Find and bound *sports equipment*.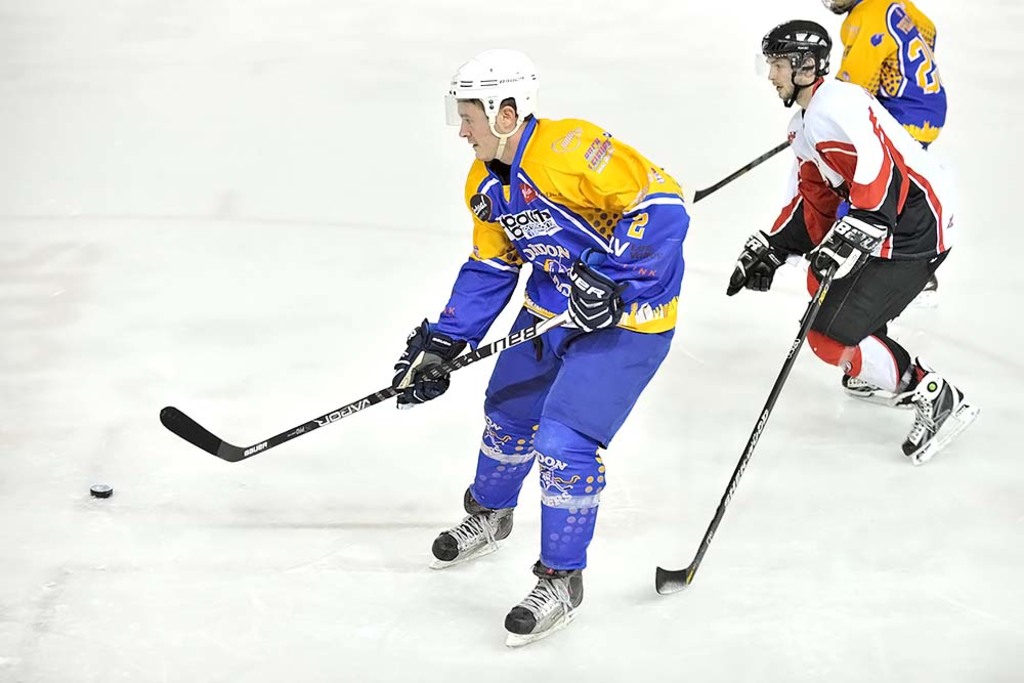
Bound: <region>505, 557, 586, 648</region>.
